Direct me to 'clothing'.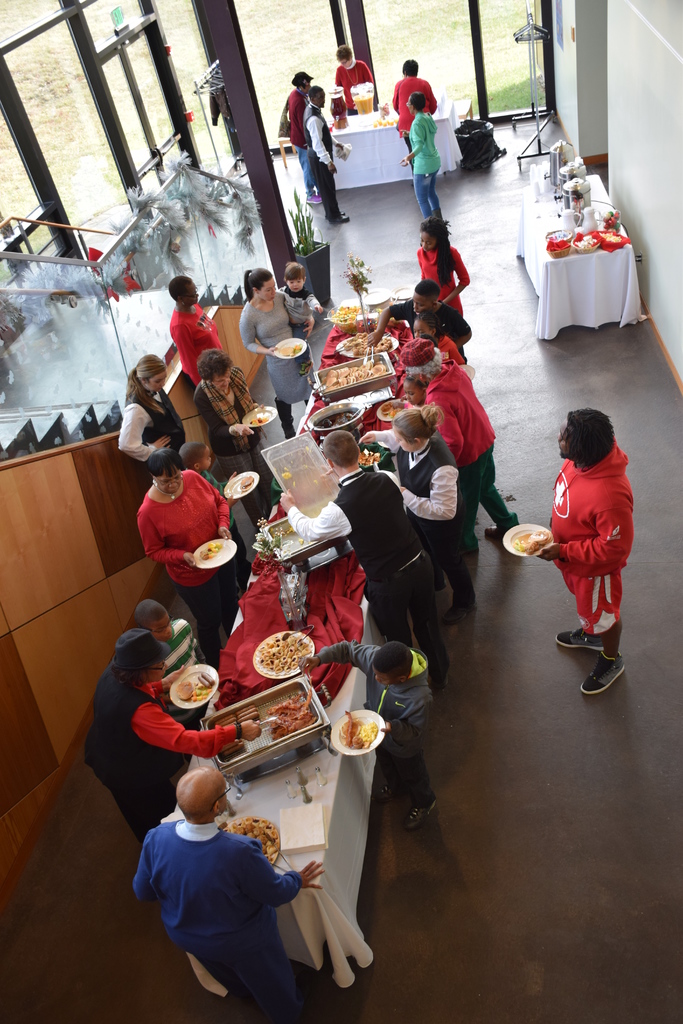
Direction: <box>288,84,311,196</box>.
